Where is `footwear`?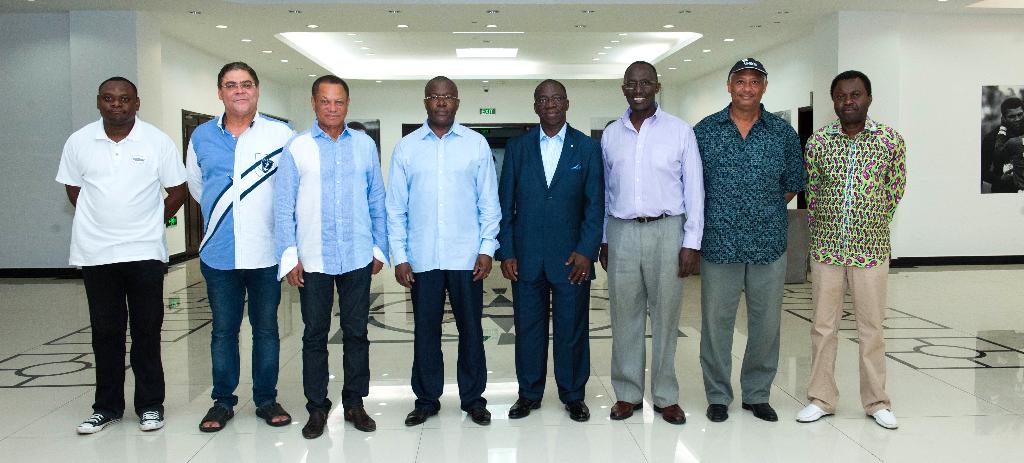
195 405 233 434.
